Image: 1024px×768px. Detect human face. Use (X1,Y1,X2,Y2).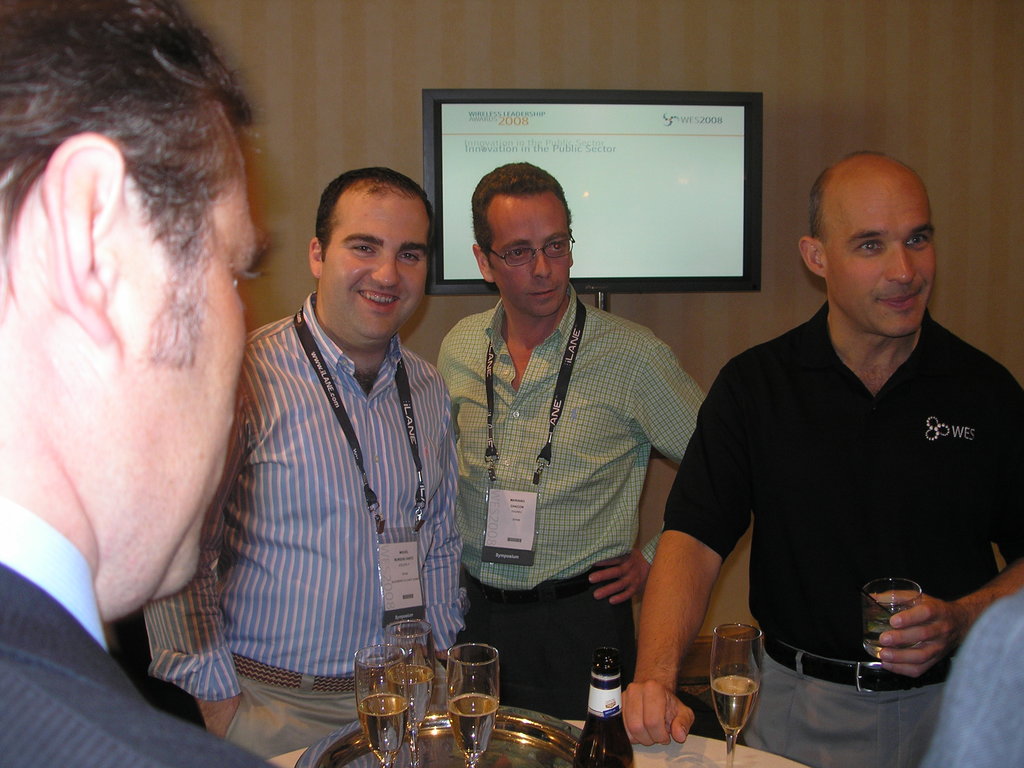
(483,195,570,315).
